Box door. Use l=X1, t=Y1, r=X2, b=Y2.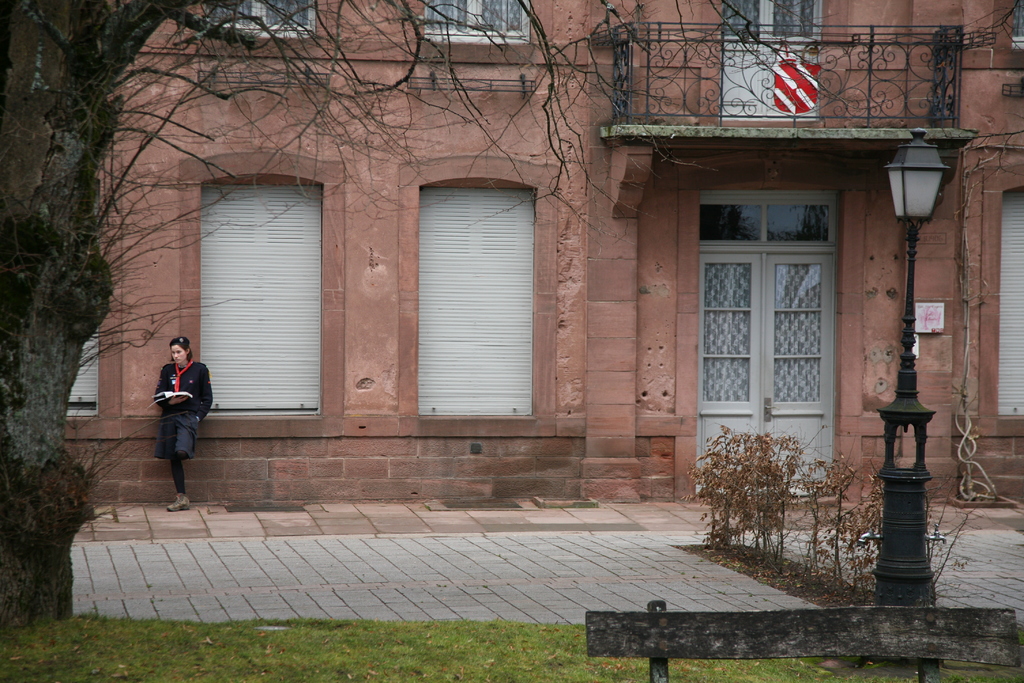
l=694, t=252, r=836, b=491.
